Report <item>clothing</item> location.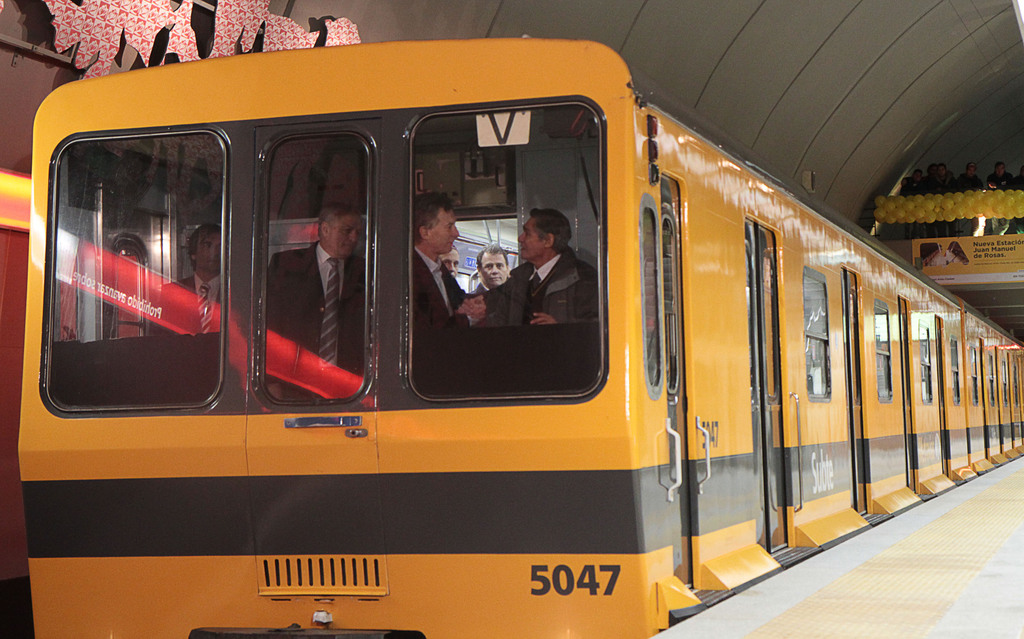
Report: (160,271,220,341).
